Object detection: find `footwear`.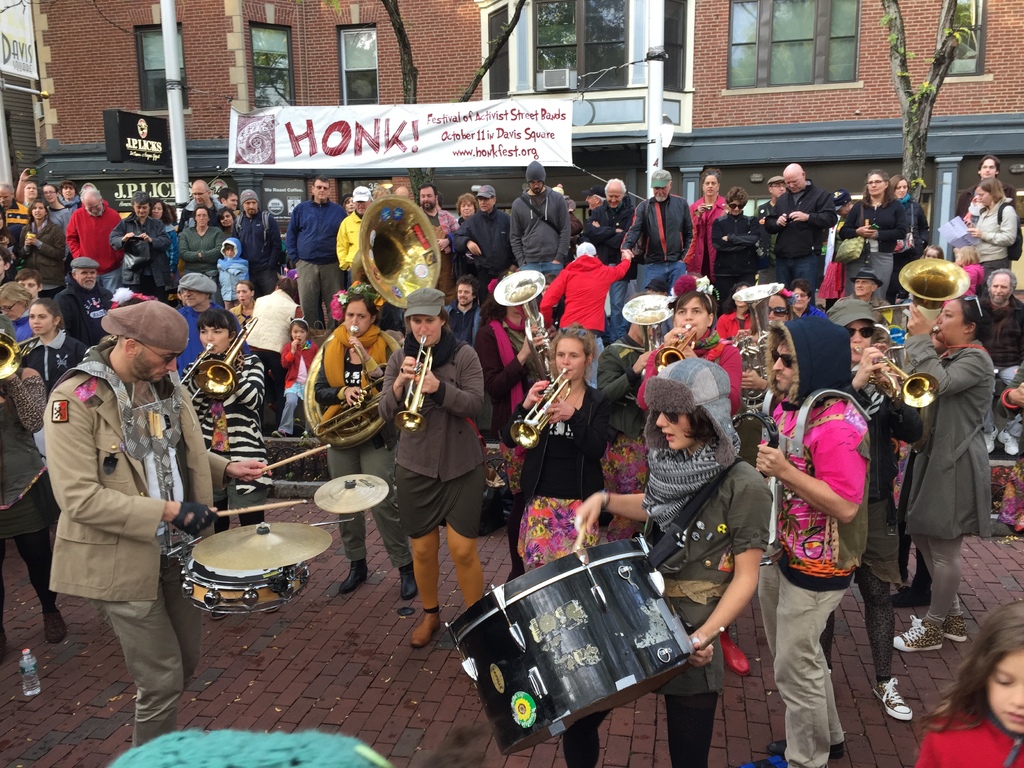
337,561,371,595.
